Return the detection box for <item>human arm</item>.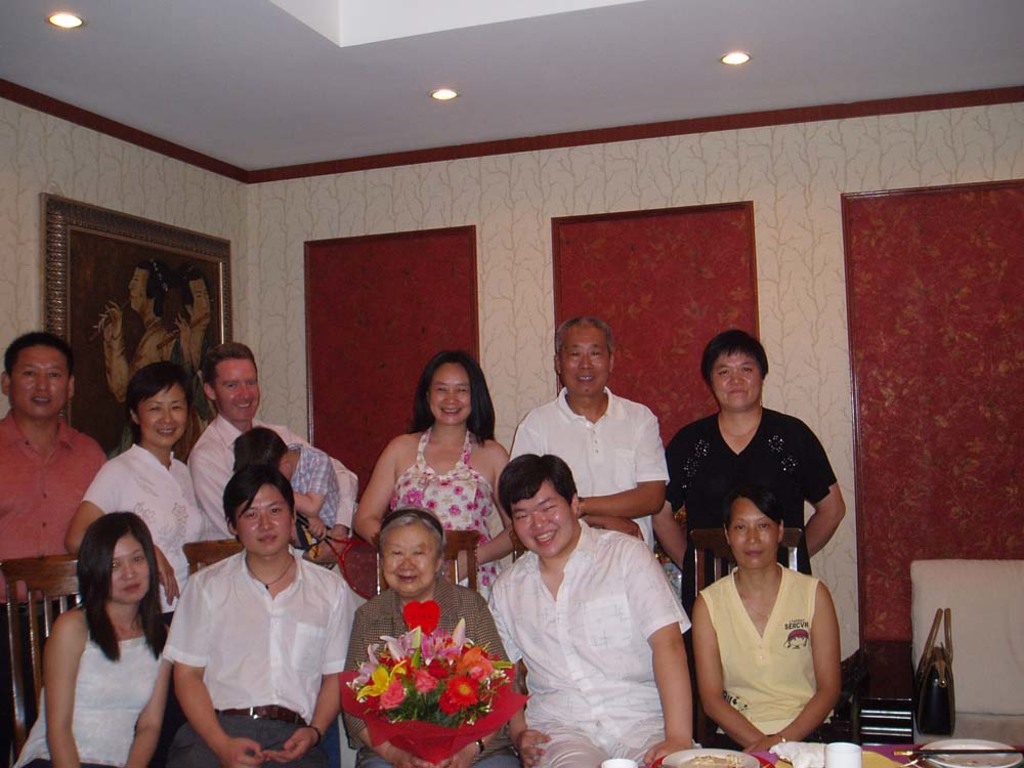
region(263, 568, 368, 767).
